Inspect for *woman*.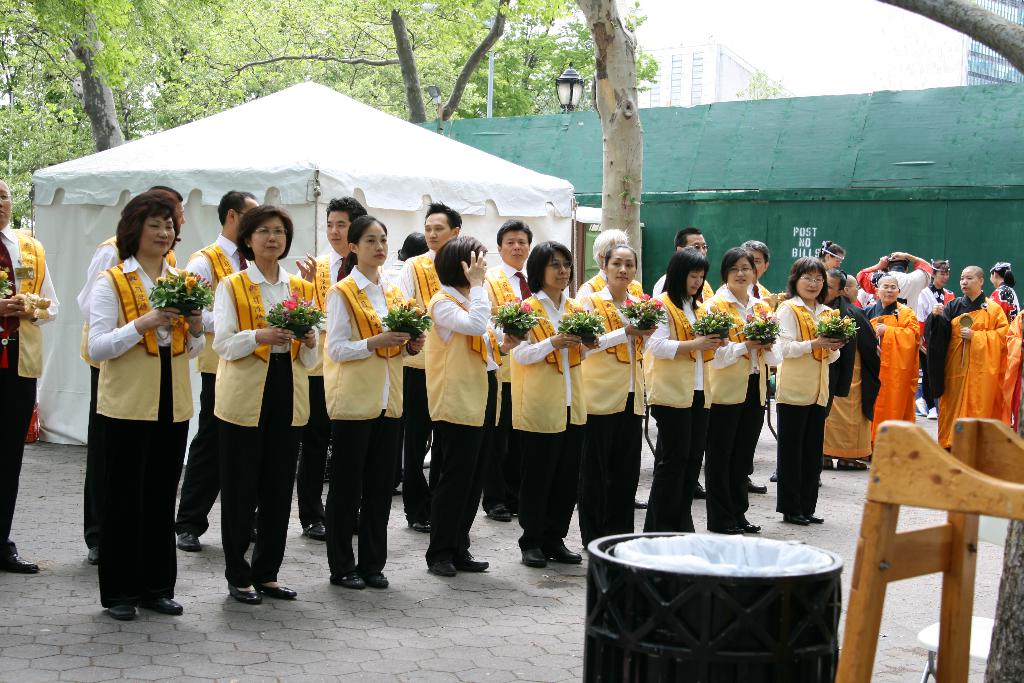
Inspection: 579:242:666:556.
